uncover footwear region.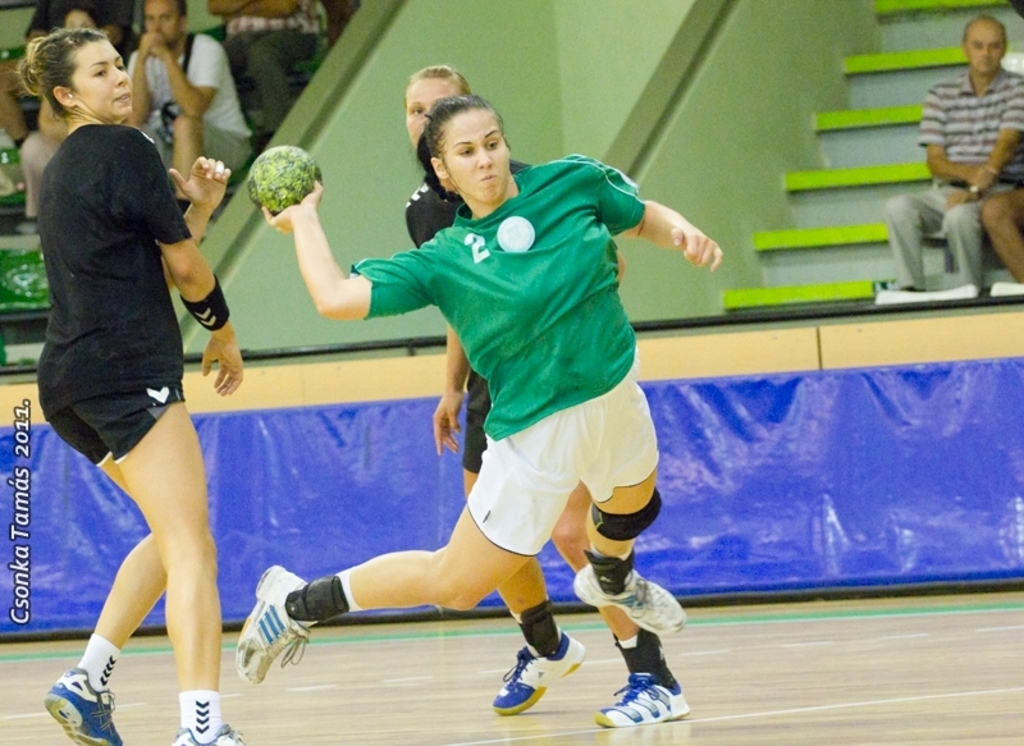
Uncovered: 593 677 695 726.
